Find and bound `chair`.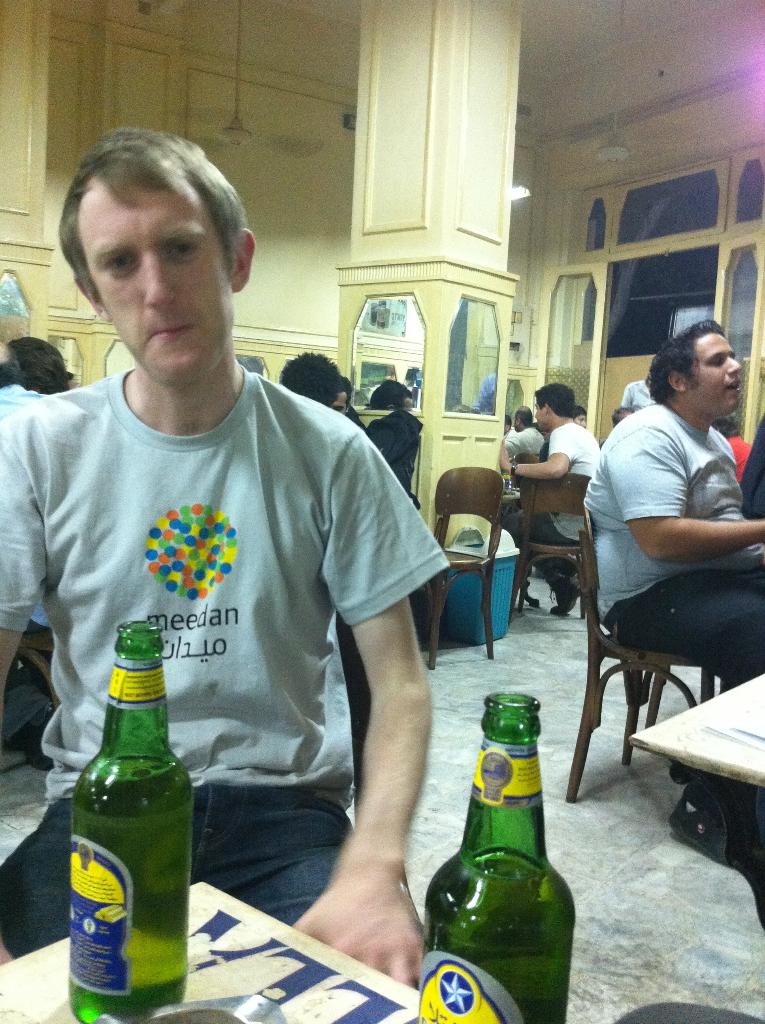
Bound: 563,505,721,808.
